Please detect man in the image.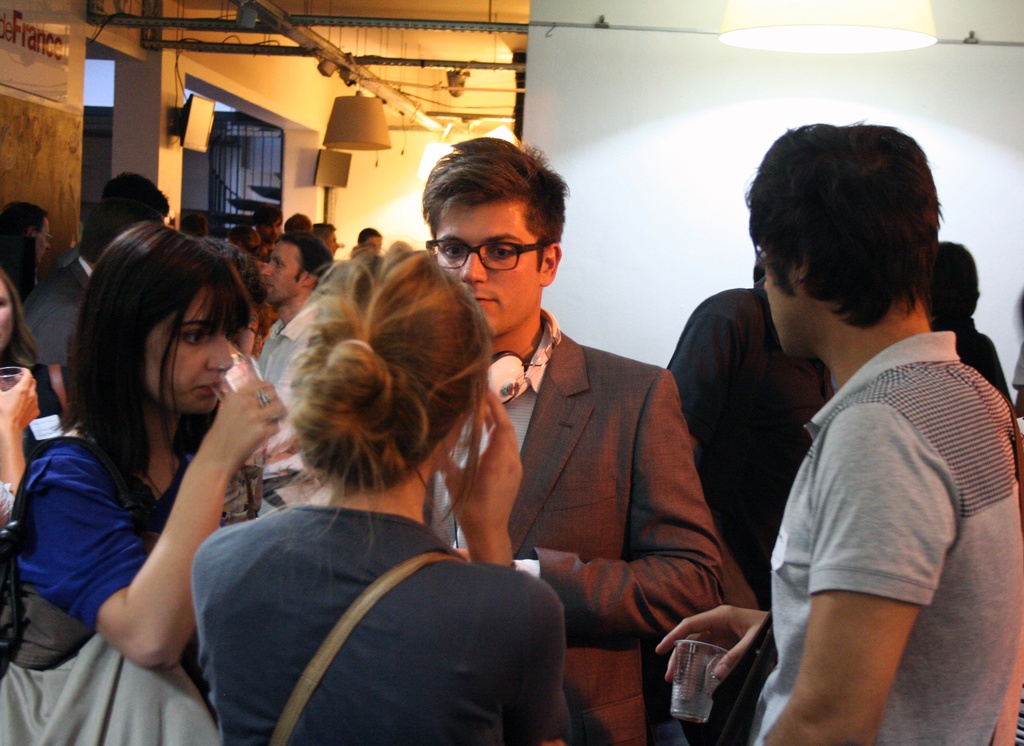
l=317, t=222, r=342, b=258.
